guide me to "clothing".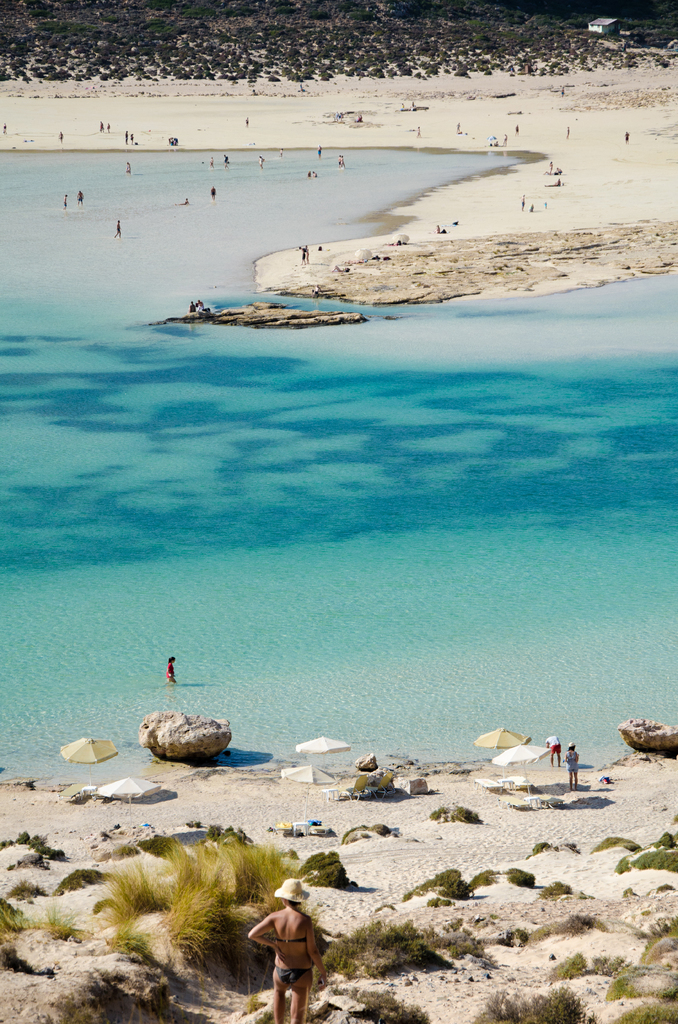
Guidance: Rect(220, 150, 230, 168).
